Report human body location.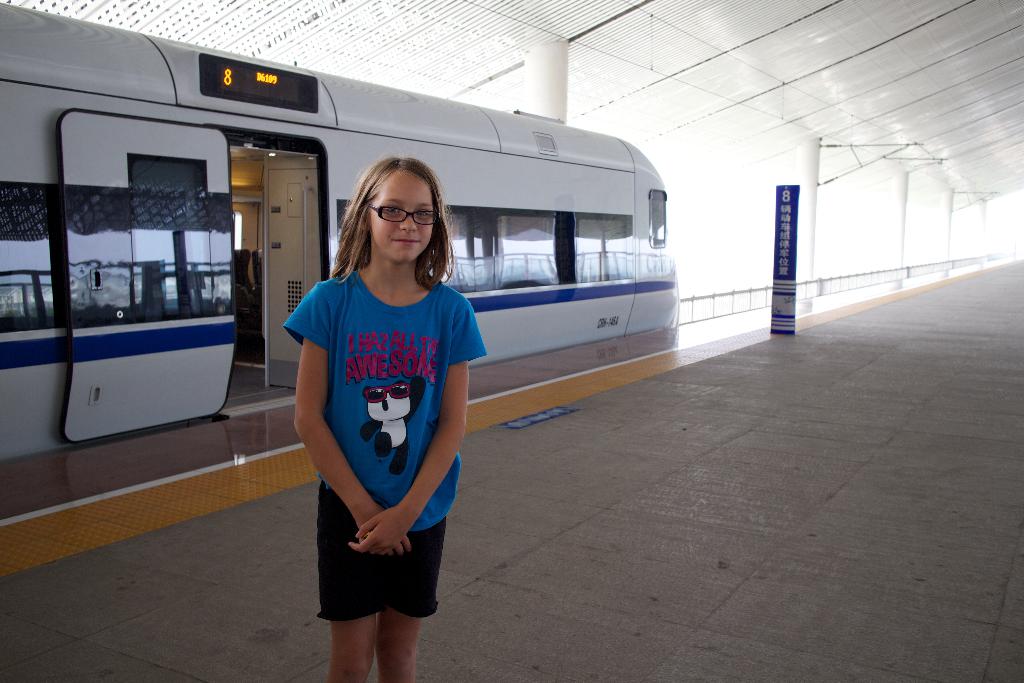
Report: bbox=[276, 155, 488, 682].
